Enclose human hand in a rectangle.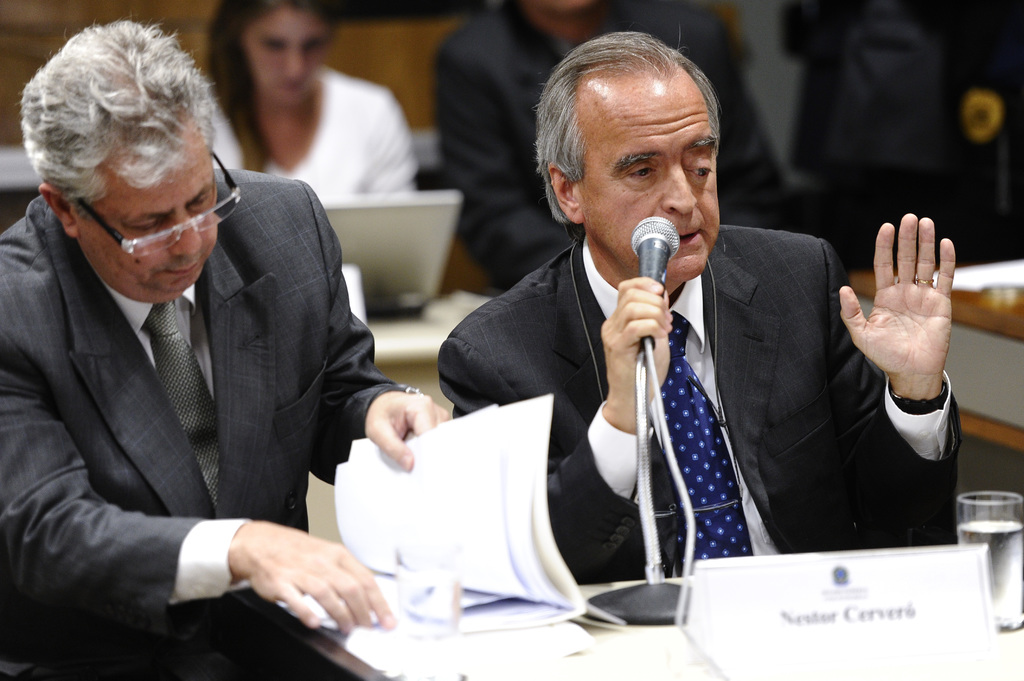
bbox=[363, 393, 450, 470].
